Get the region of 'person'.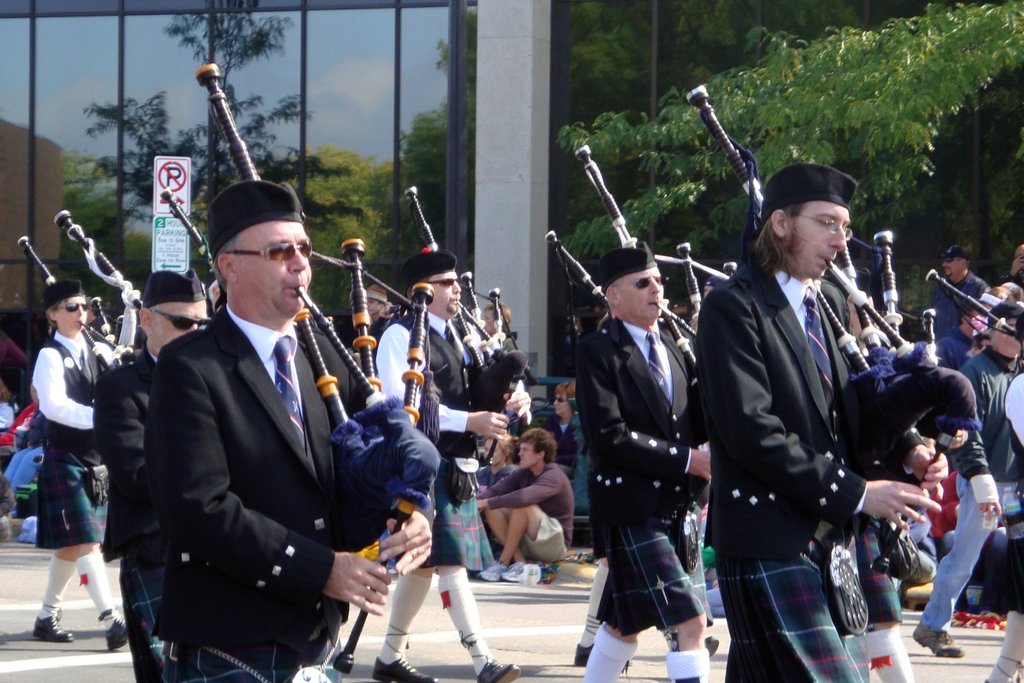
bbox(689, 157, 958, 682).
